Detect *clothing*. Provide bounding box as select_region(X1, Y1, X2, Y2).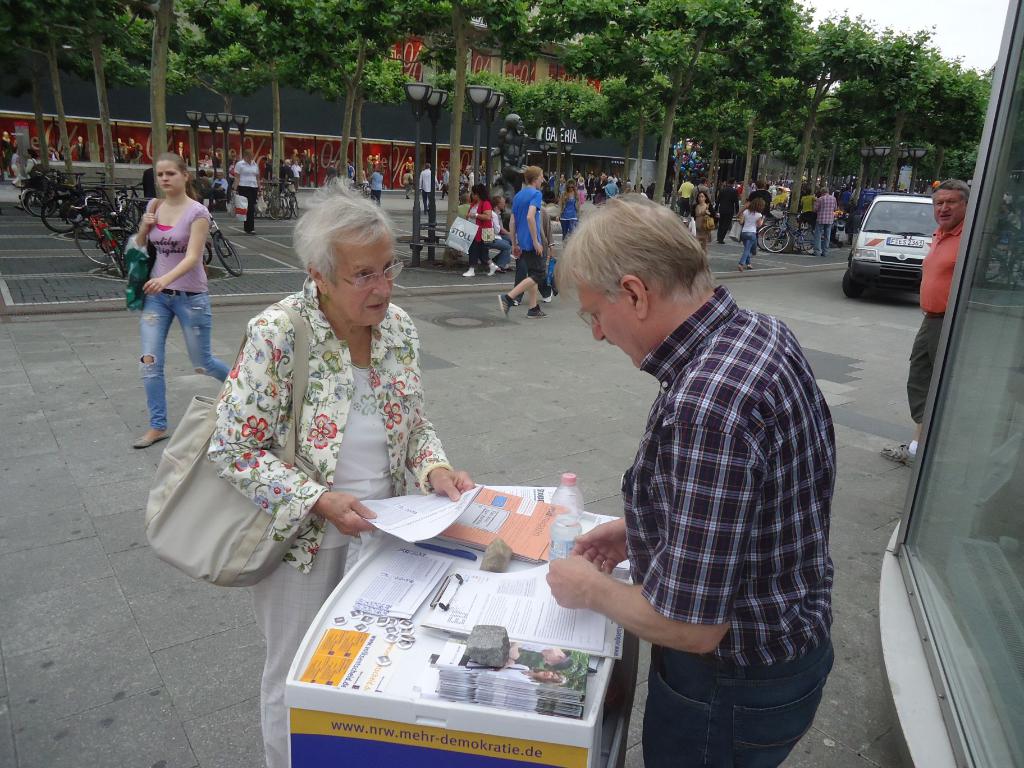
select_region(205, 274, 454, 767).
